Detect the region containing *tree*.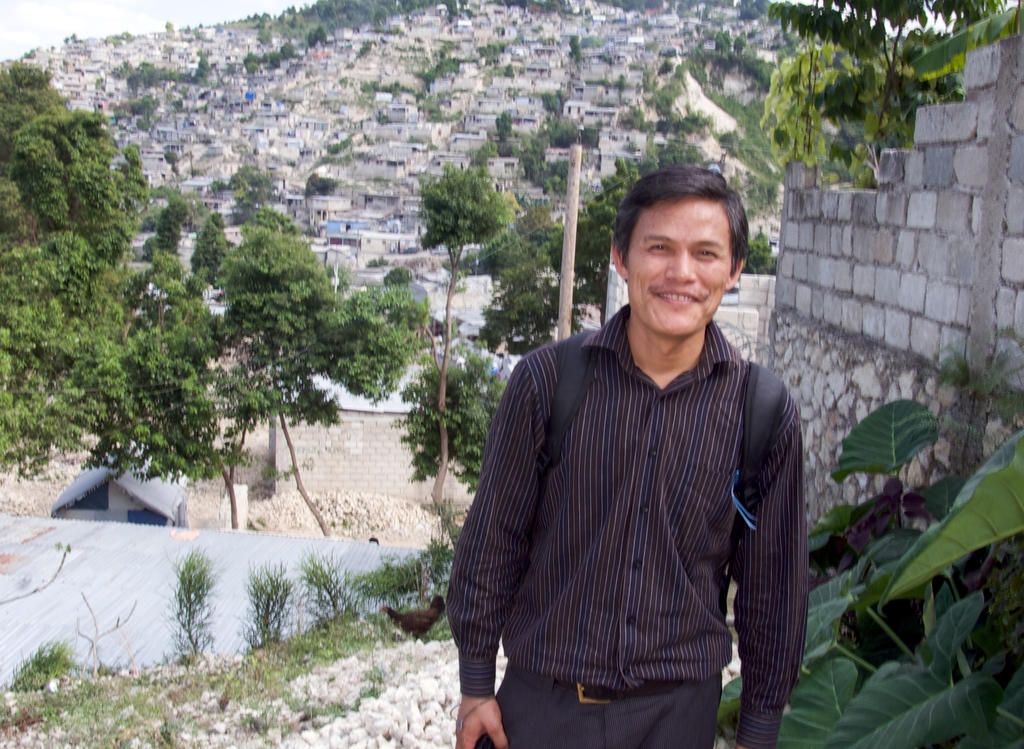
<region>748, 0, 1023, 195</region>.
